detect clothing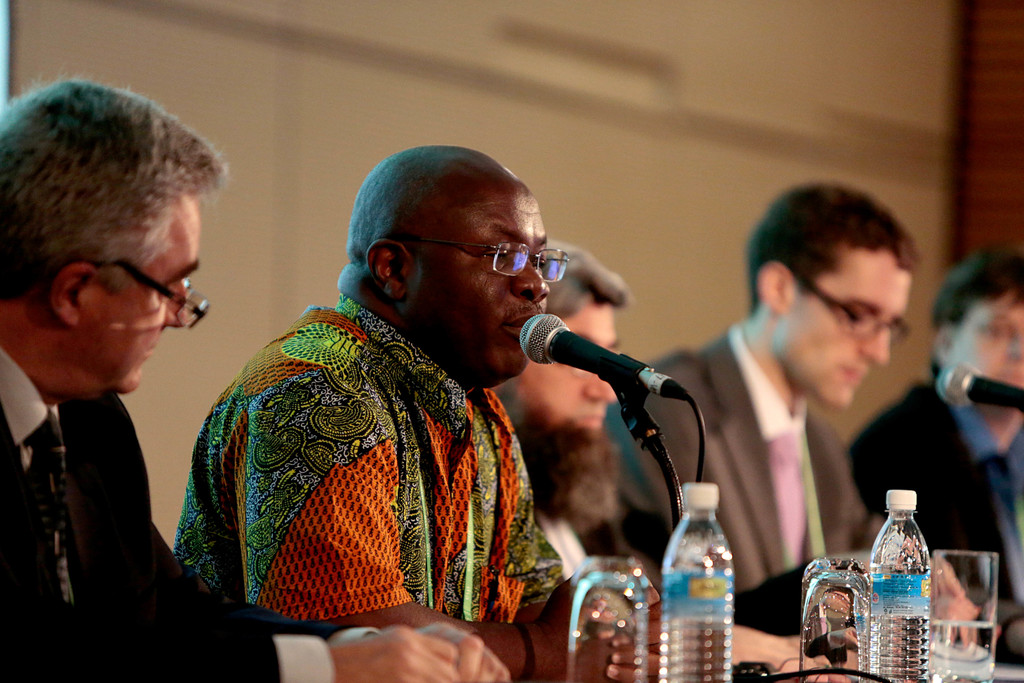
(170, 293, 565, 635)
